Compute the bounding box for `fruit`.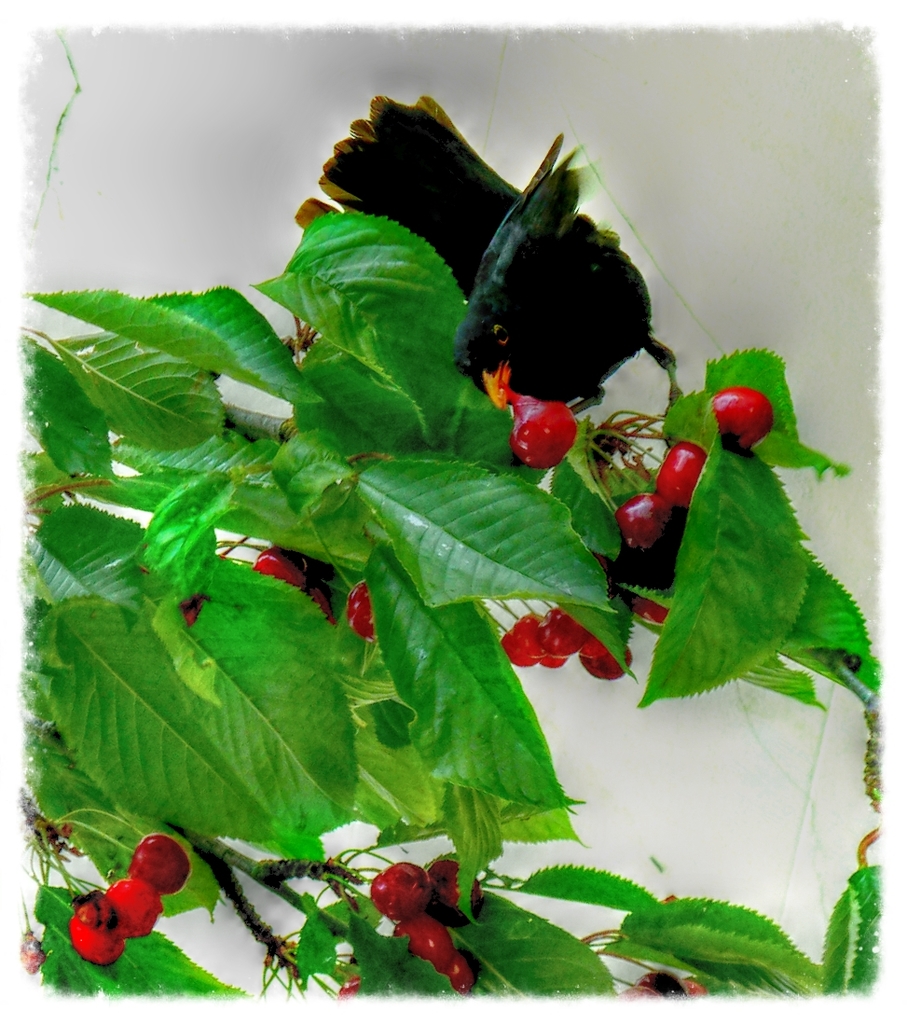
pyautogui.locateOnScreen(511, 397, 580, 468).
